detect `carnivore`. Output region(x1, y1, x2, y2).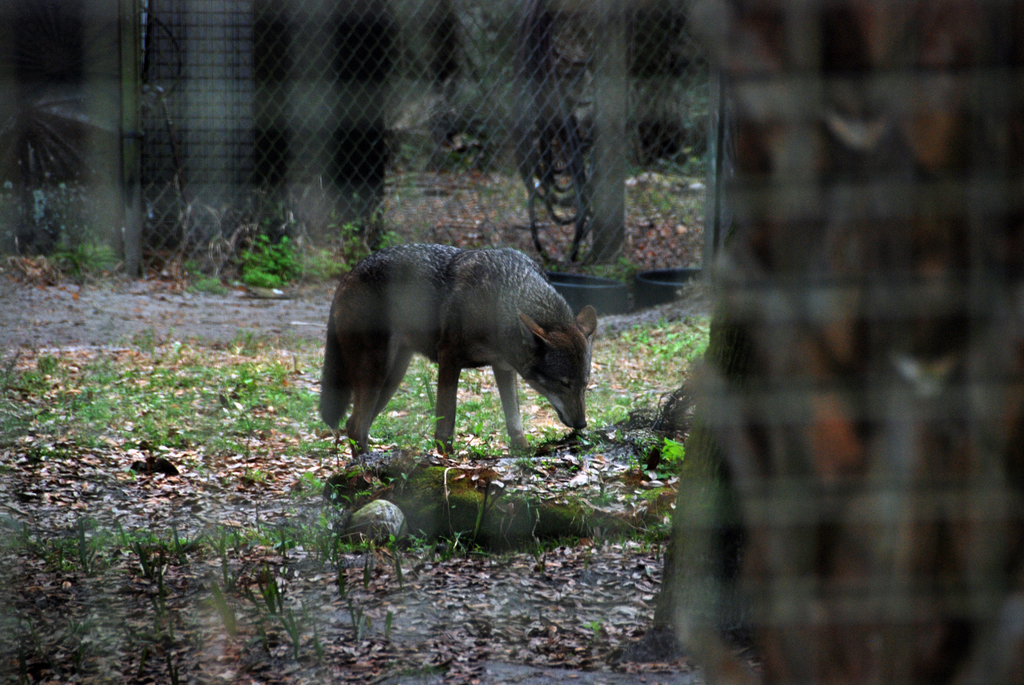
region(330, 239, 598, 483).
